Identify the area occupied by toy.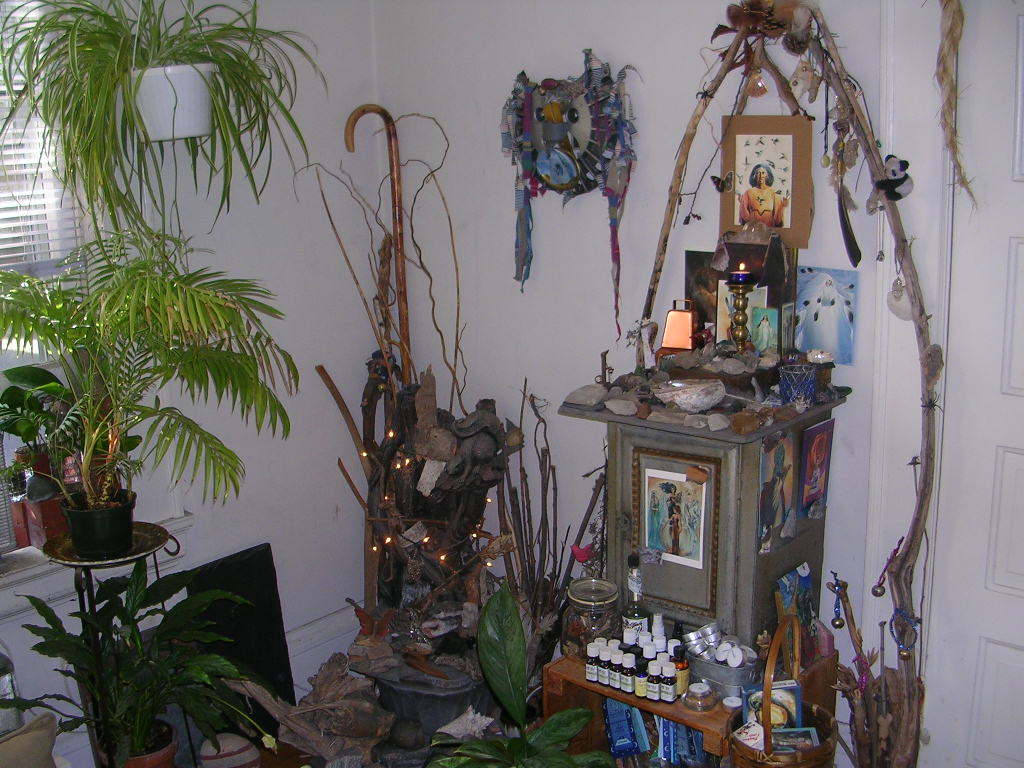
Area: <box>881,152,912,204</box>.
